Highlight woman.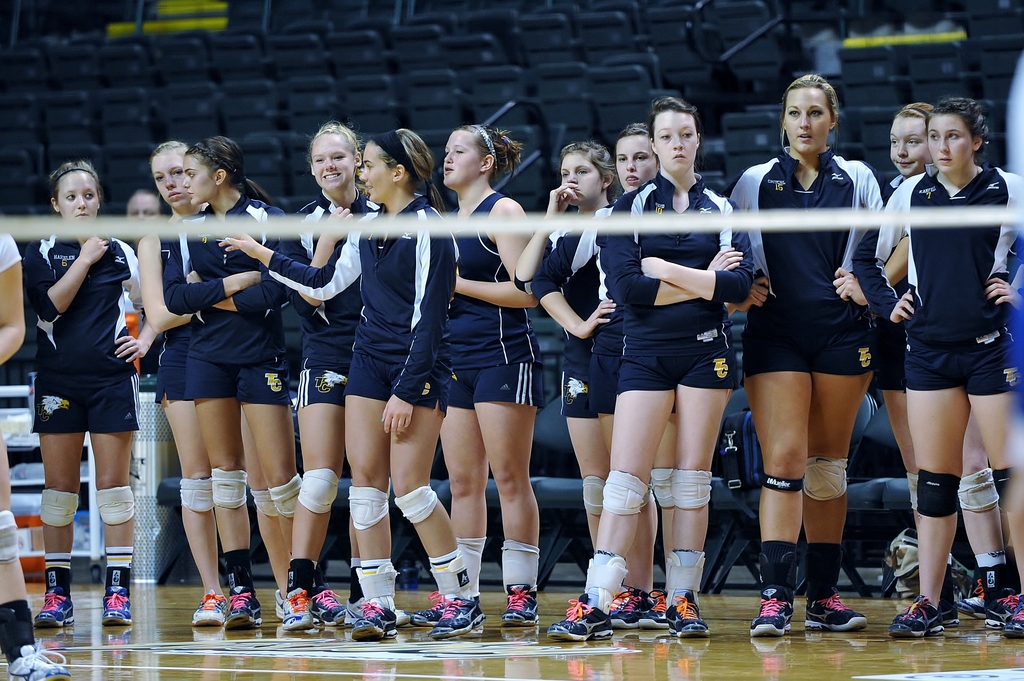
Highlighted region: rect(138, 142, 214, 625).
